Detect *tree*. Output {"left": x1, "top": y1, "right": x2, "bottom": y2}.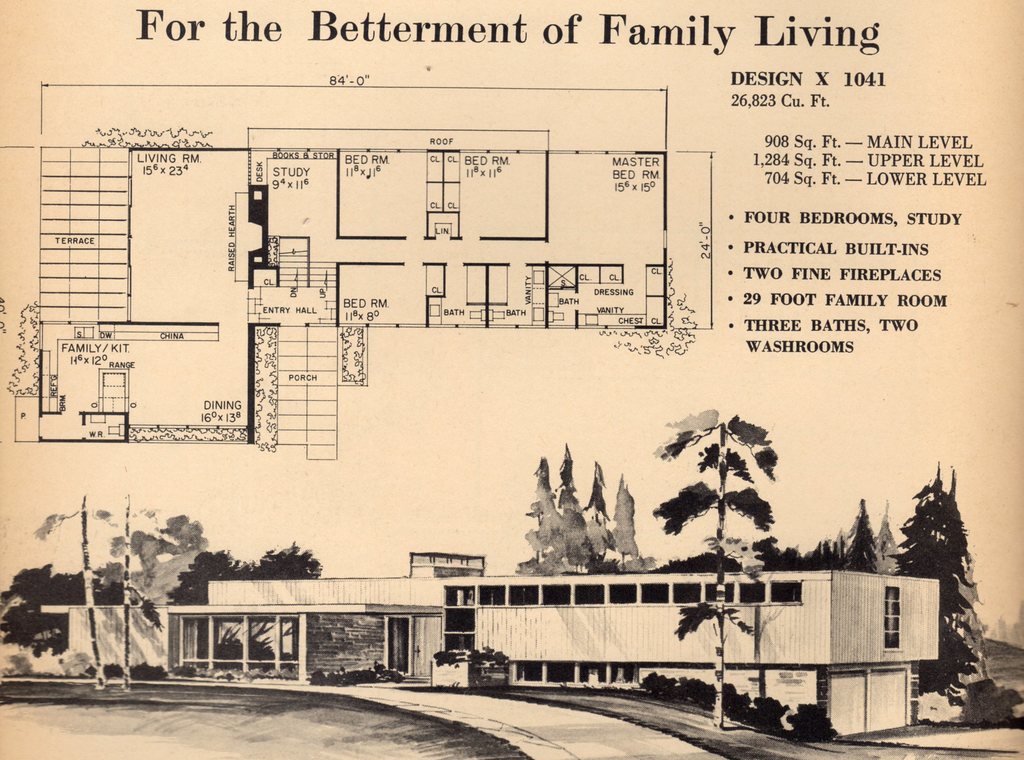
{"left": 648, "top": 412, "right": 780, "bottom": 734}.
